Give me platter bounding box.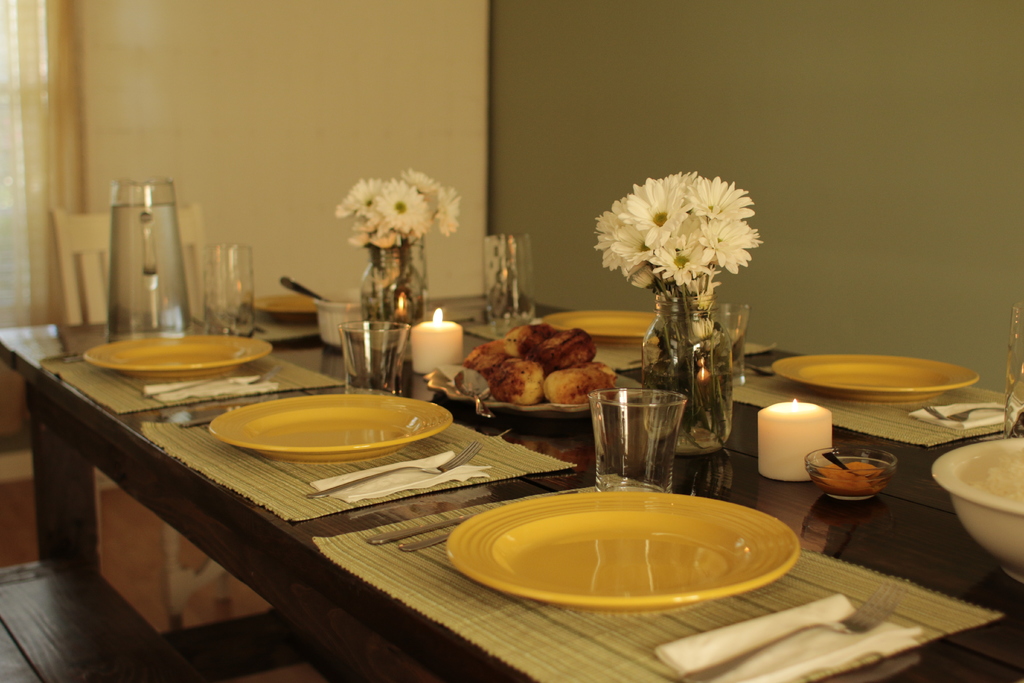
x1=449 y1=492 x2=800 y2=614.
